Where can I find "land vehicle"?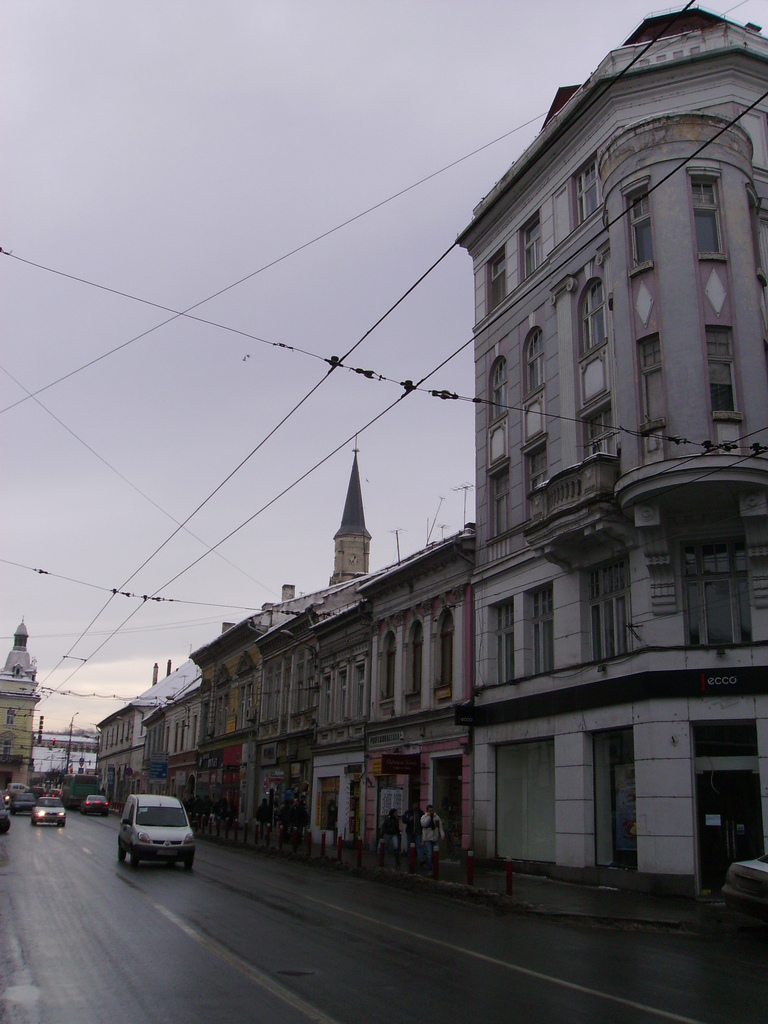
You can find it at <region>61, 772, 97, 806</region>.
